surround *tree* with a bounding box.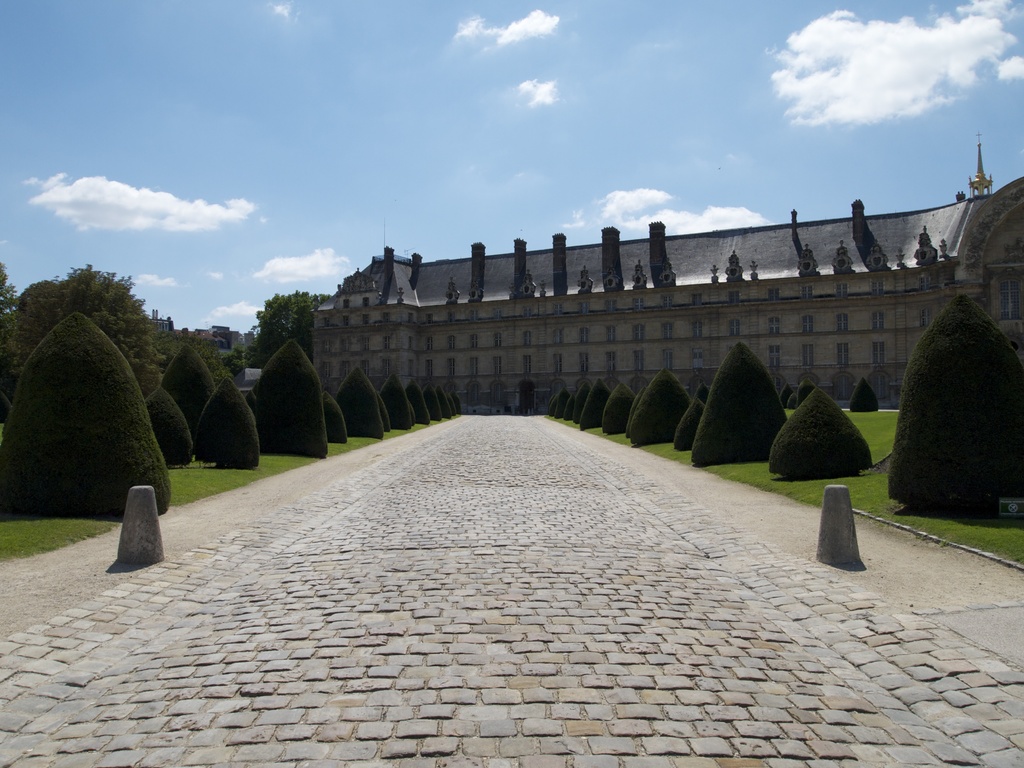
<box>420,369,440,422</box>.
